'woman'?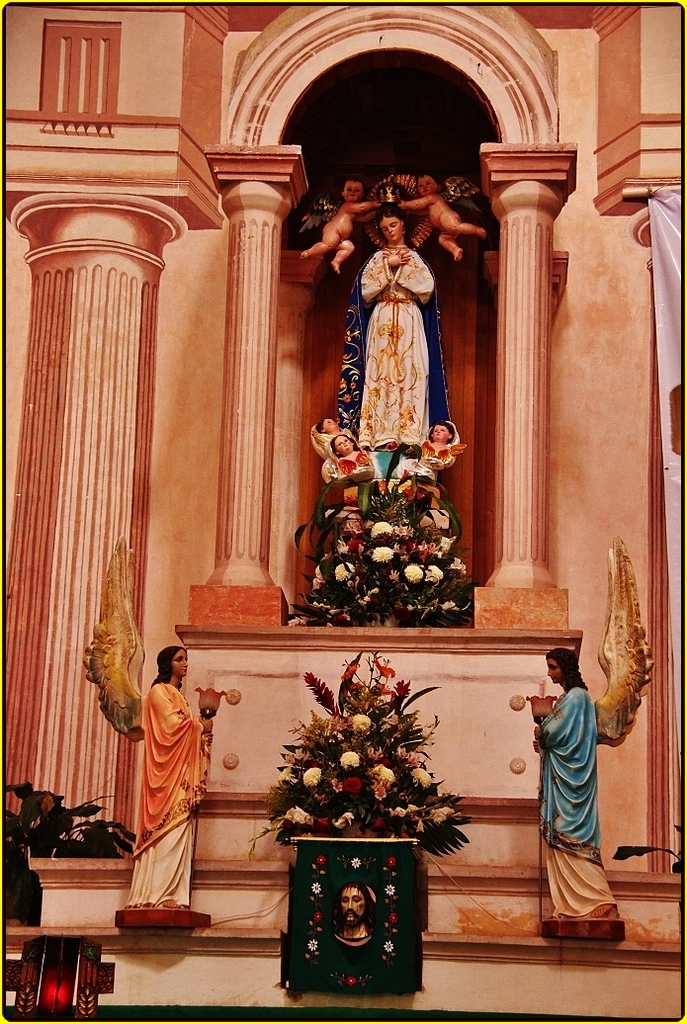
530,626,628,936
